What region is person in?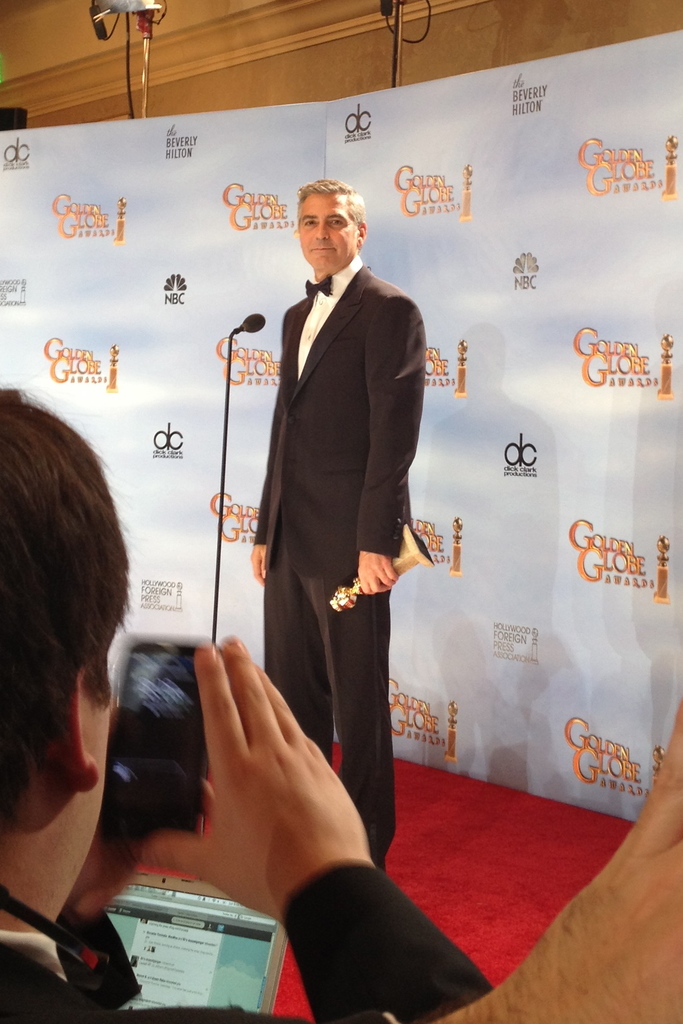
region(246, 176, 424, 870).
